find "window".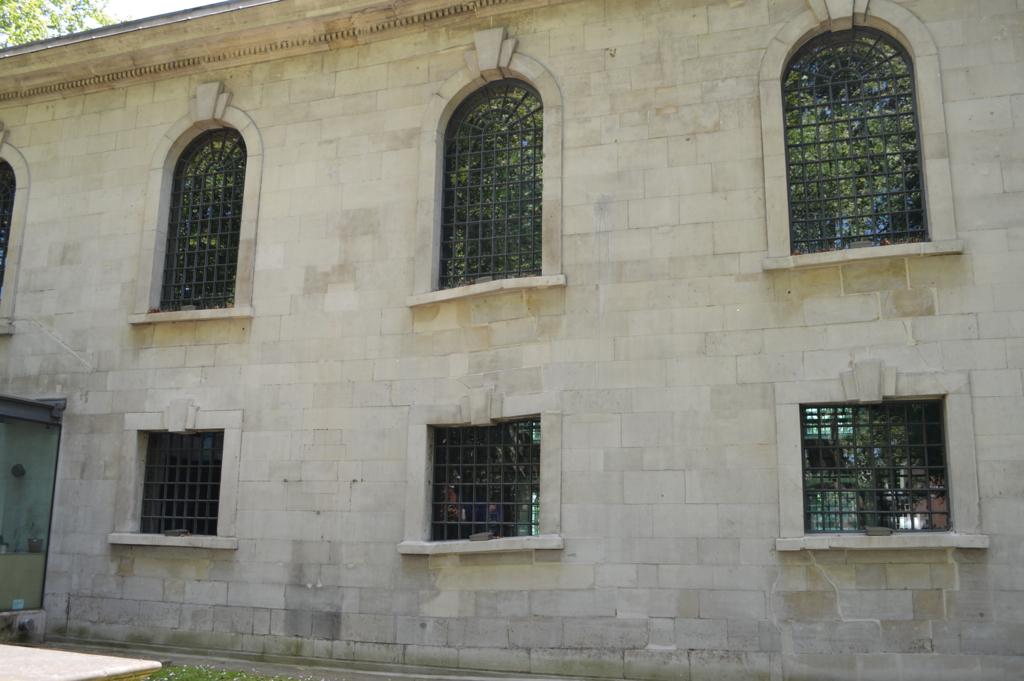
bbox=(795, 376, 964, 556).
